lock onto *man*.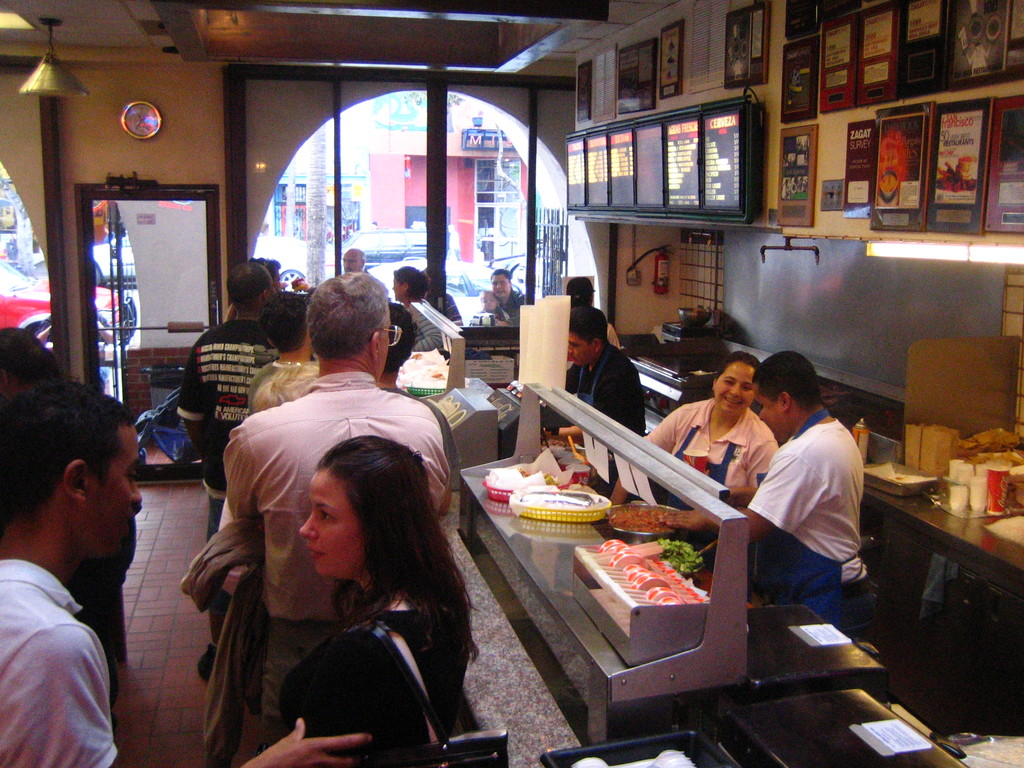
Locked: (176,260,280,646).
